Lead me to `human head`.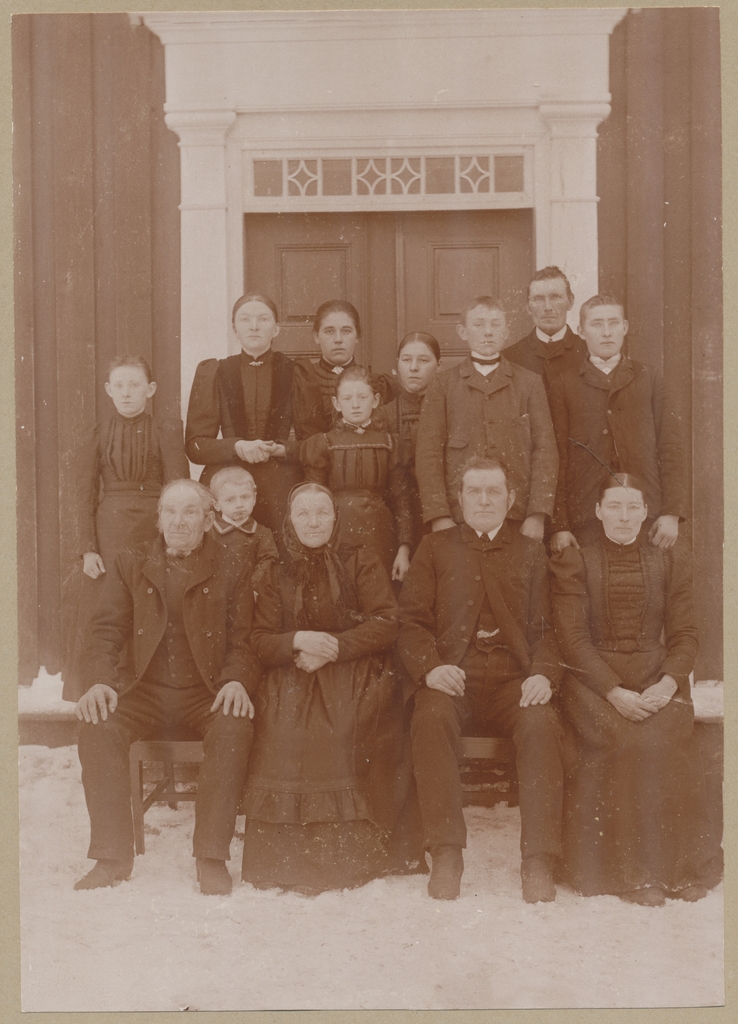
Lead to [left=397, top=333, right=444, bottom=390].
